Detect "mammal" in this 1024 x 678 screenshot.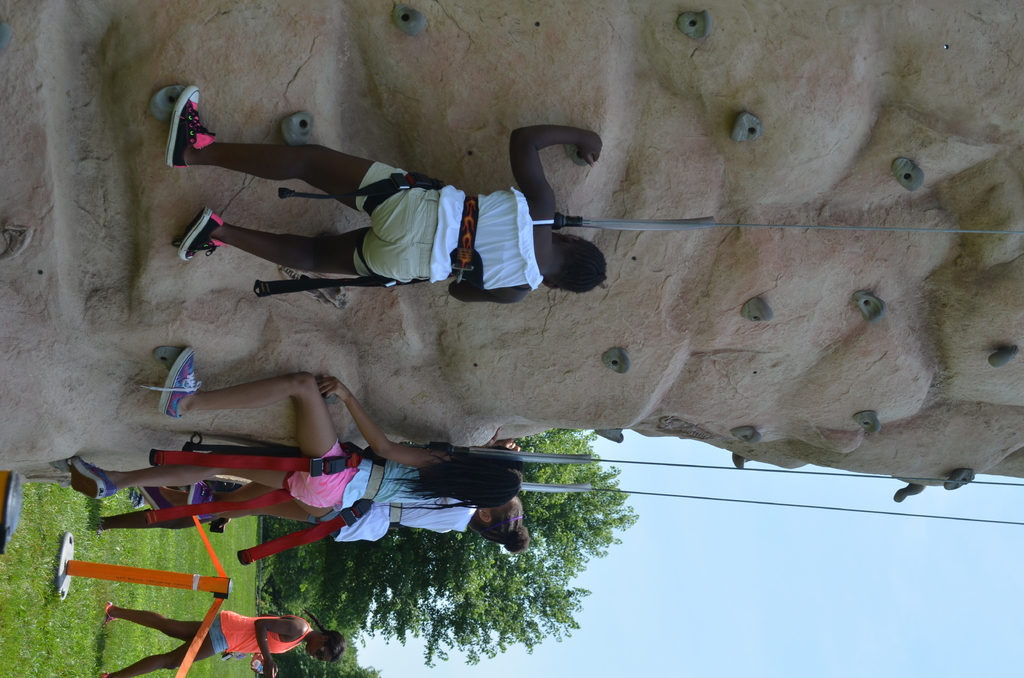
Detection: 104:605:344:677.
